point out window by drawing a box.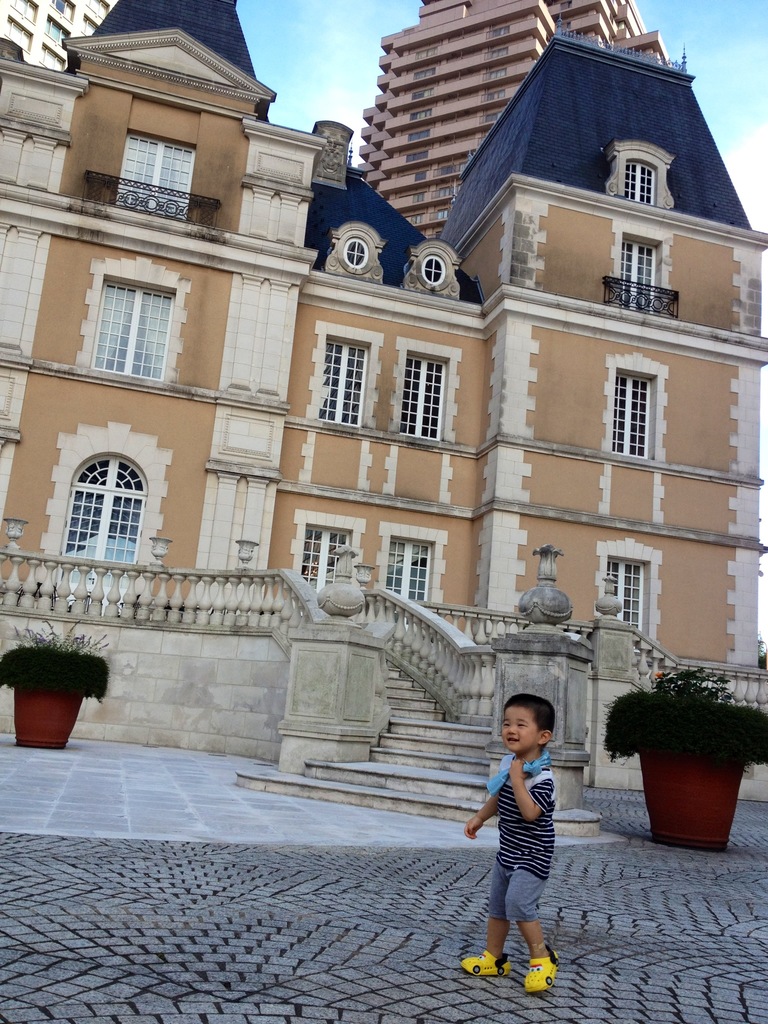
box(611, 559, 646, 634).
